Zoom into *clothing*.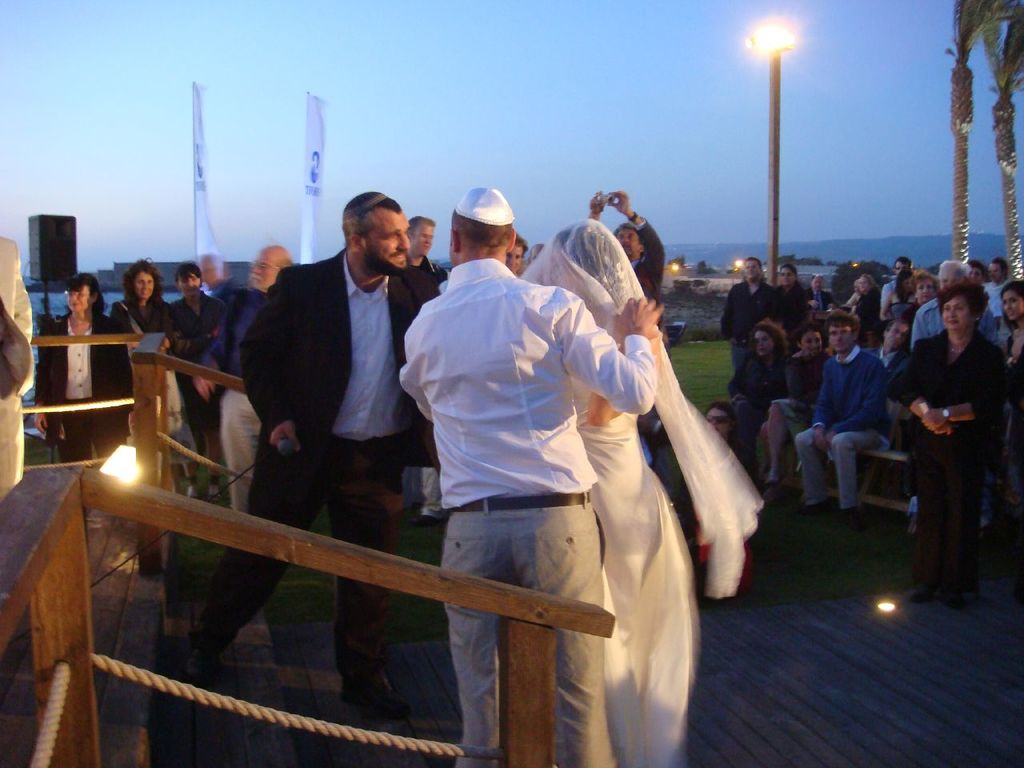
Zoom target: locate(519, 219, 763, 767).
